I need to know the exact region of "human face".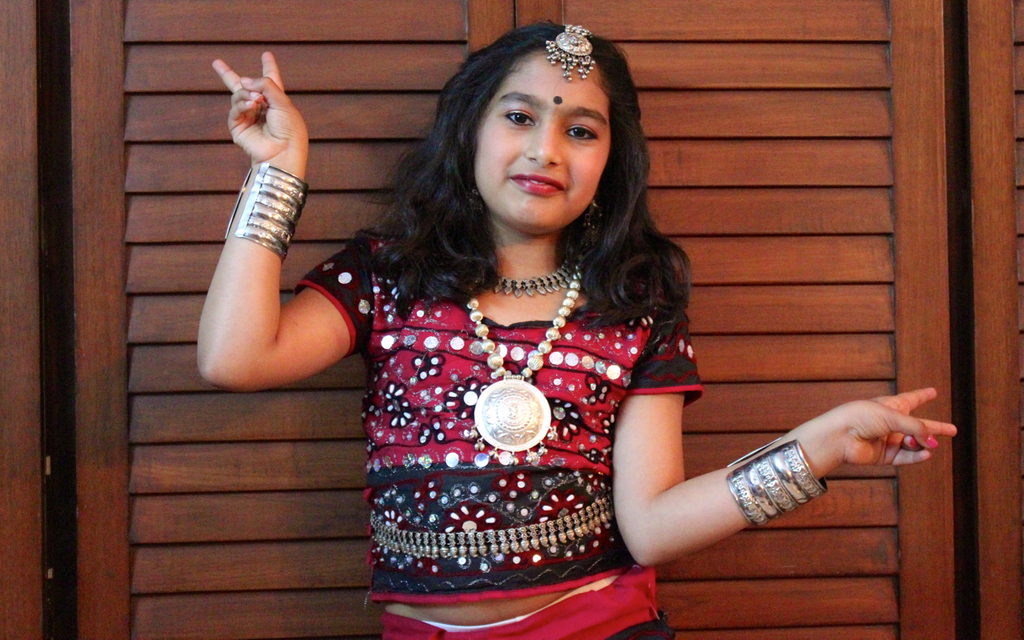
Region: crop(474, 50, 612, 230).
